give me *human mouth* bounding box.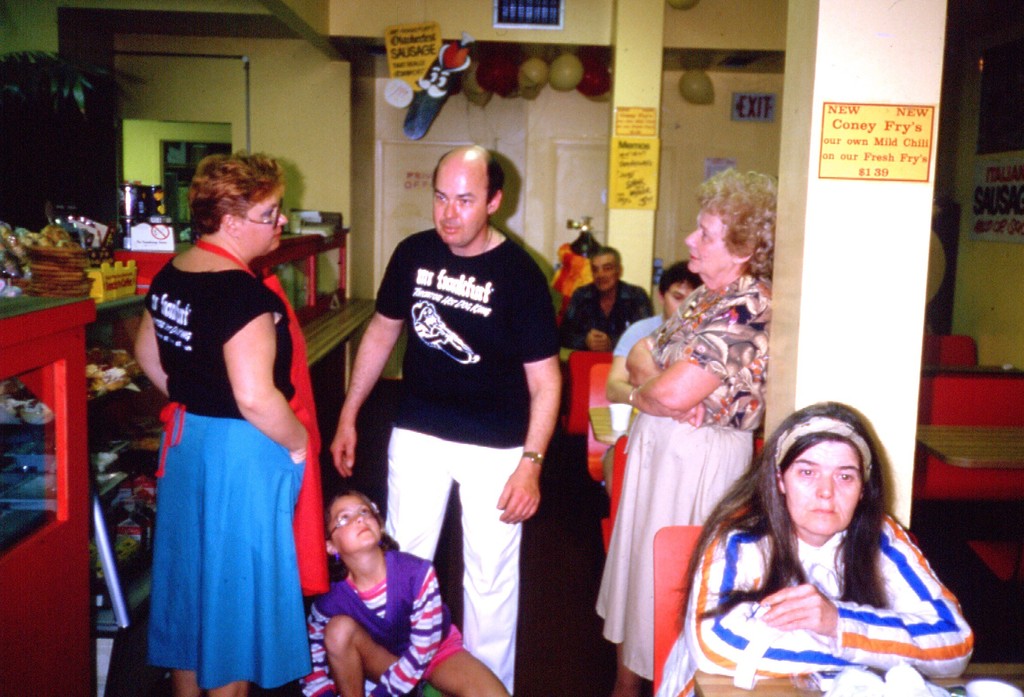
x1=445 y1=225 x2=461 y2=234.
